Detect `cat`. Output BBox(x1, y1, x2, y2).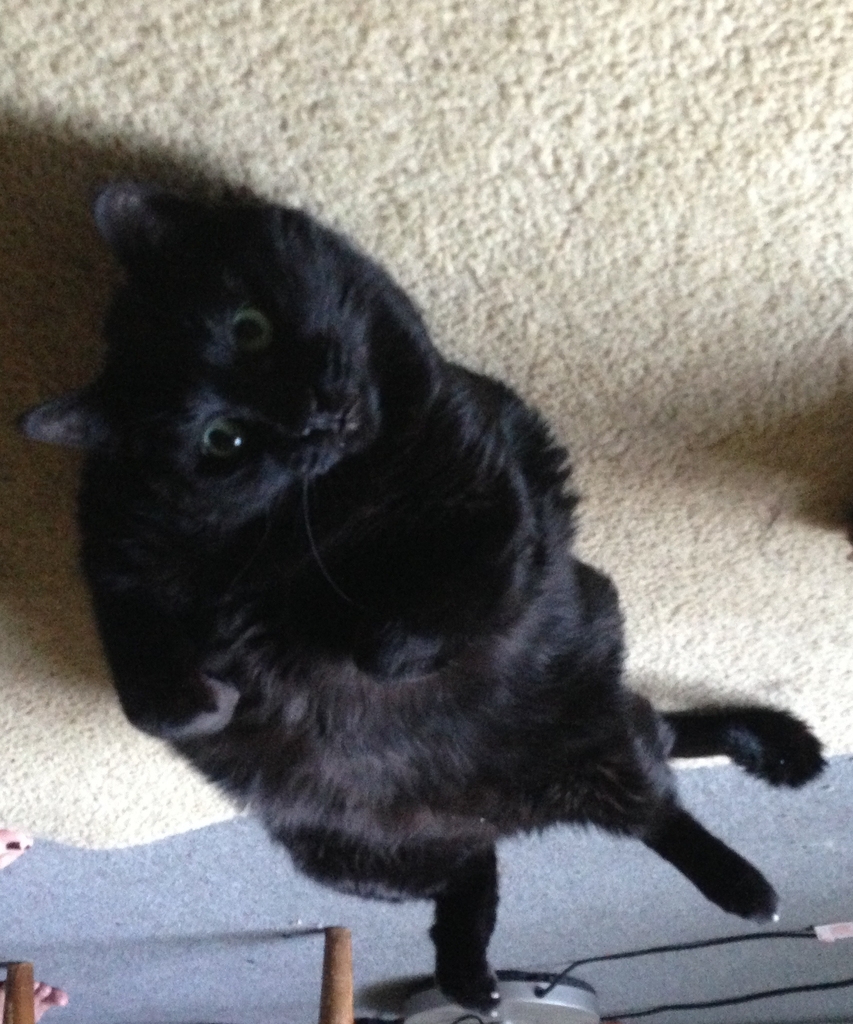
BBox(45, 163, 813, 1008).
